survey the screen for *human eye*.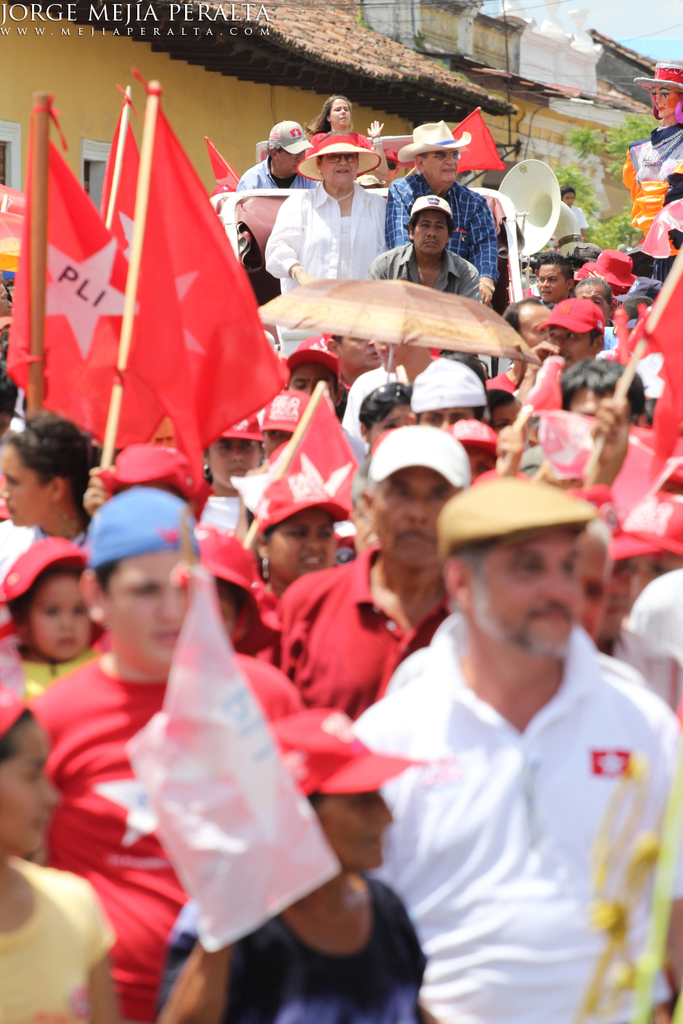
Survey found: select_region(8, 474, 16, 489).
